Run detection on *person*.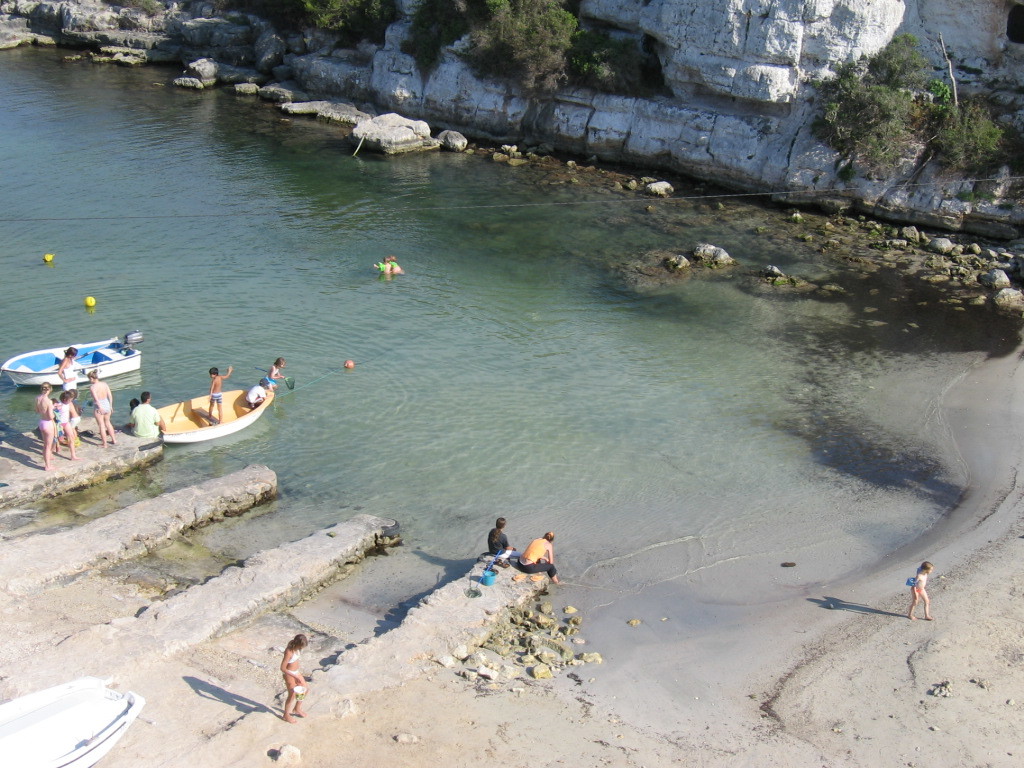
Result: BBox(516, 529, 561, 583).
